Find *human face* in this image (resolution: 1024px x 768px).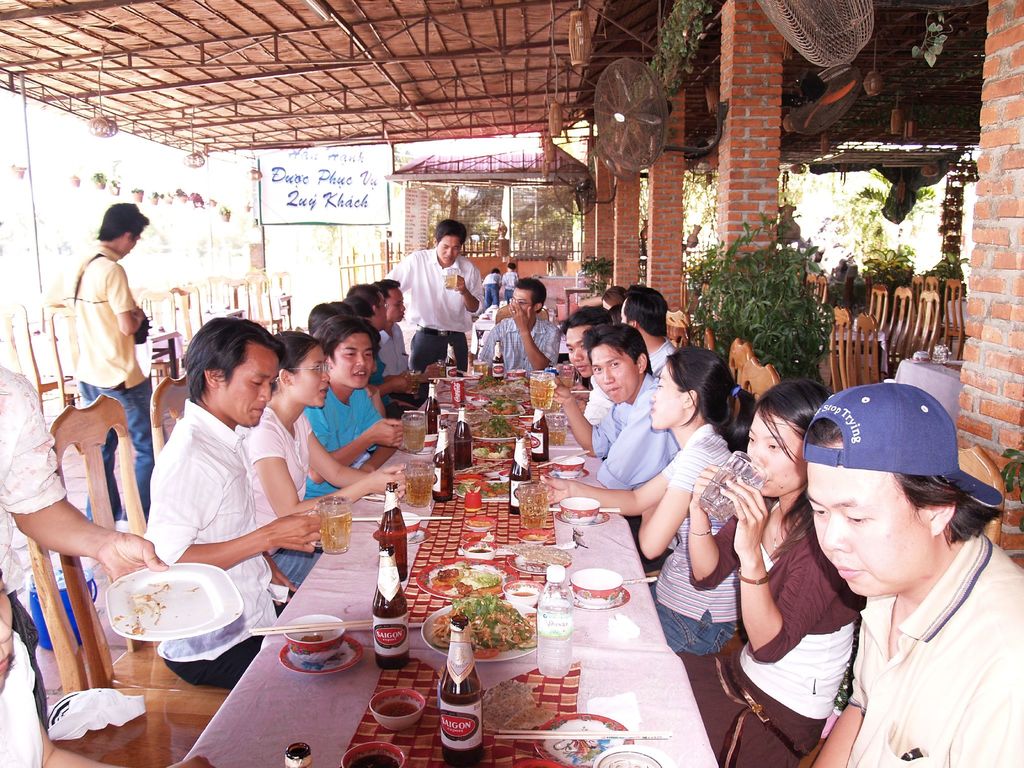
bbox=(433, 233, 461, 264).
